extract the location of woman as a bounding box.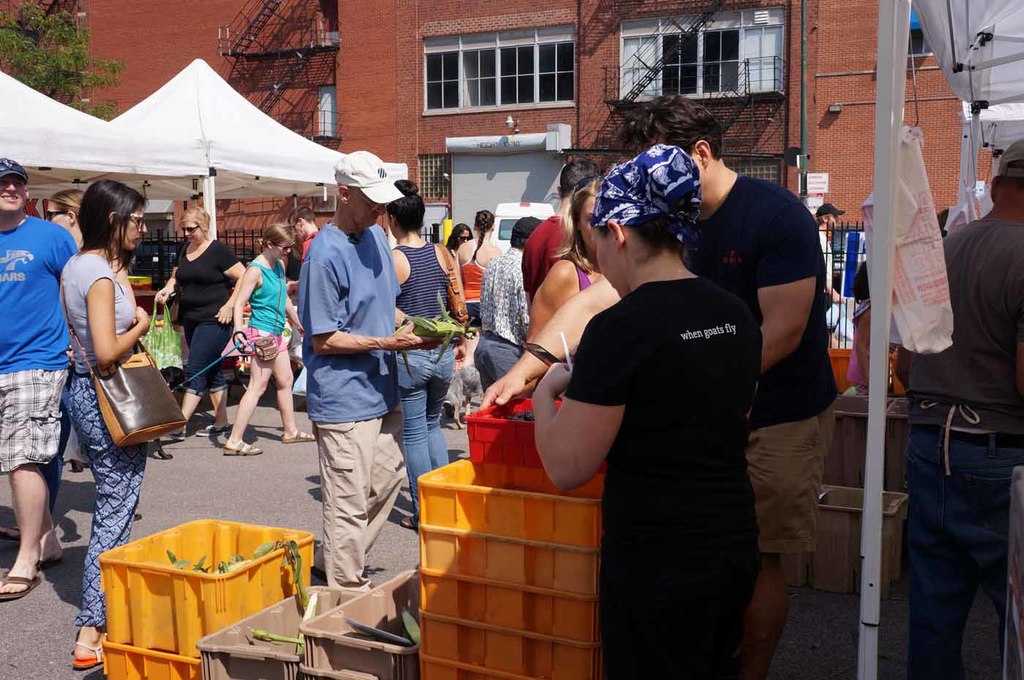
crop(231, 224, 321, 455).
